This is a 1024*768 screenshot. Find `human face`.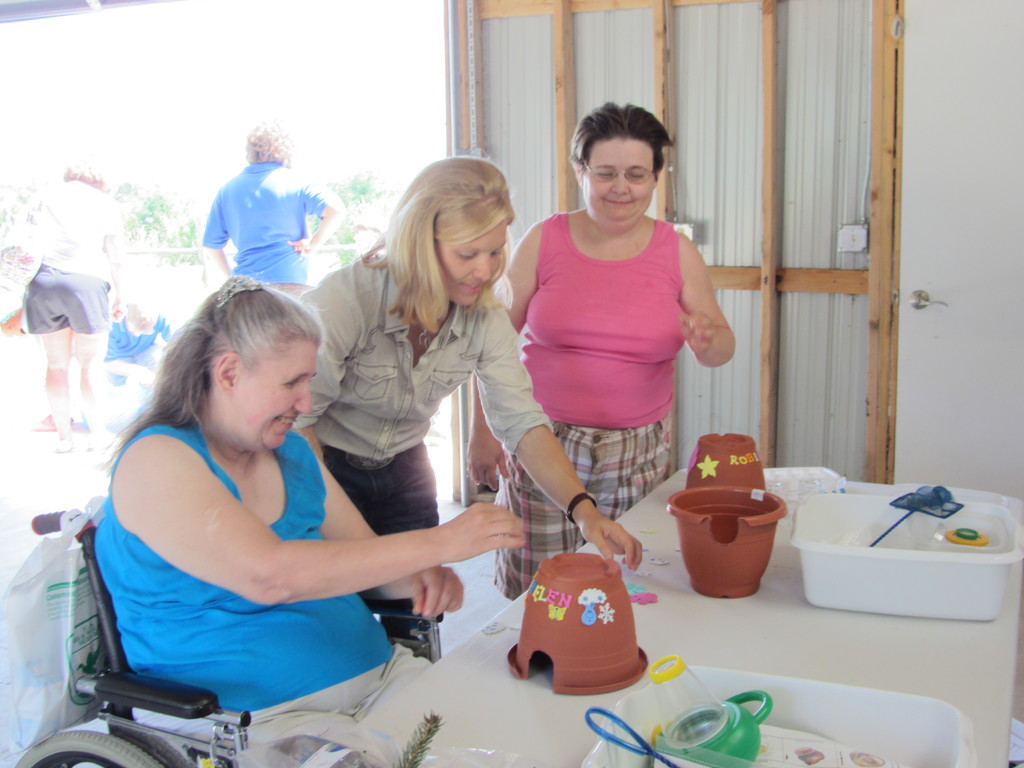
Bounding box: locate(580, 136, 657, 223).
